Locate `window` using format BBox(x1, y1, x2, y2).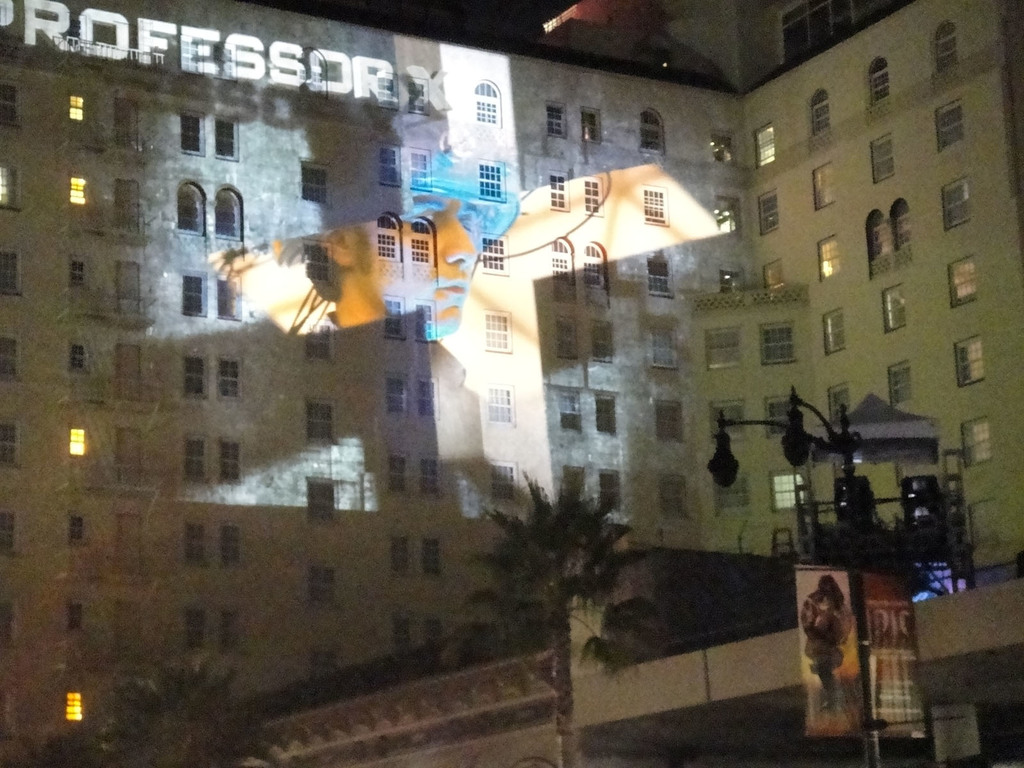
BBox(948, 255, 975, 309).
